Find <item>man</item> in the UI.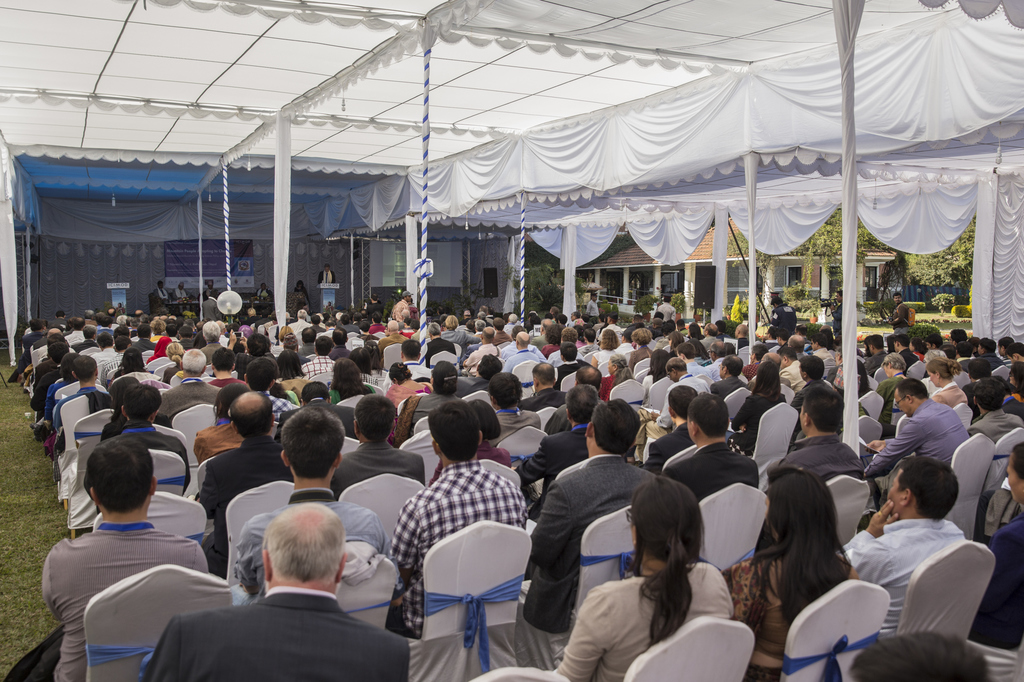
UI element at bbox=(56, 356, 110, 428).
